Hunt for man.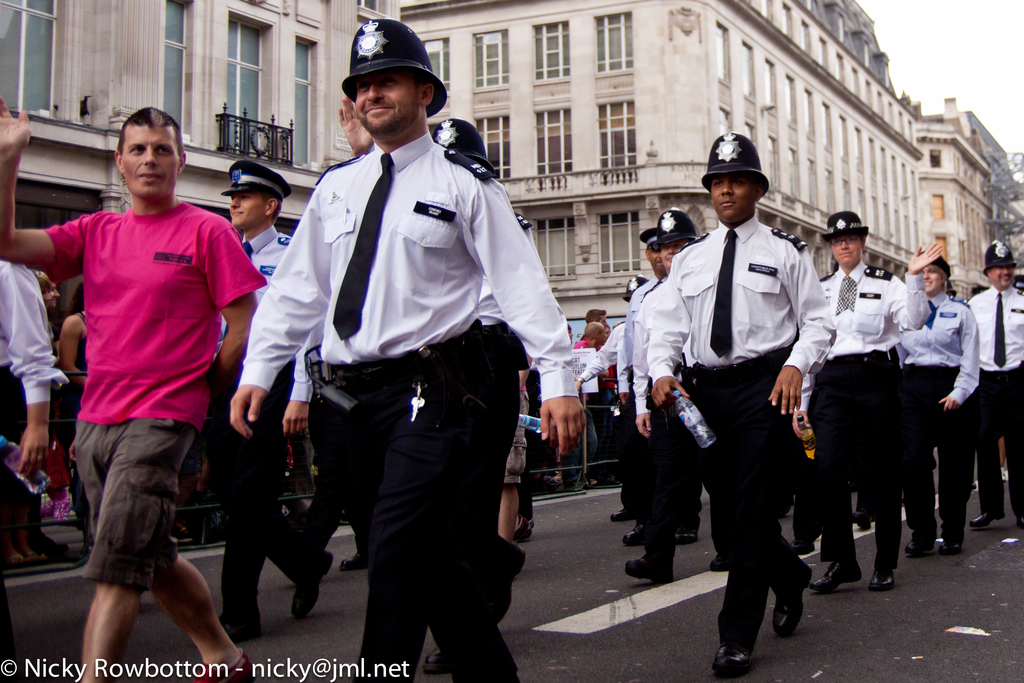
Hunted down at {"x1": 901, "y1": 248, "x2": 981, "y2": 554}.
